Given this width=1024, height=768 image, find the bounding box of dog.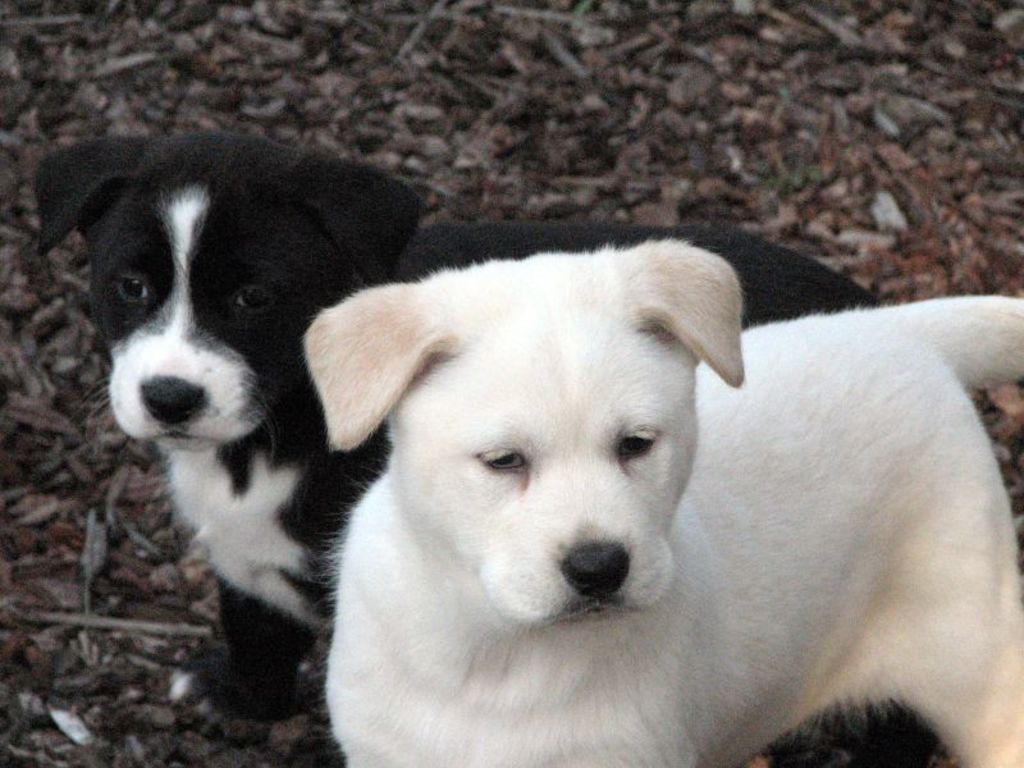
{"left": 301, "top": 239, "right": 1023, "bottom": 767}.
